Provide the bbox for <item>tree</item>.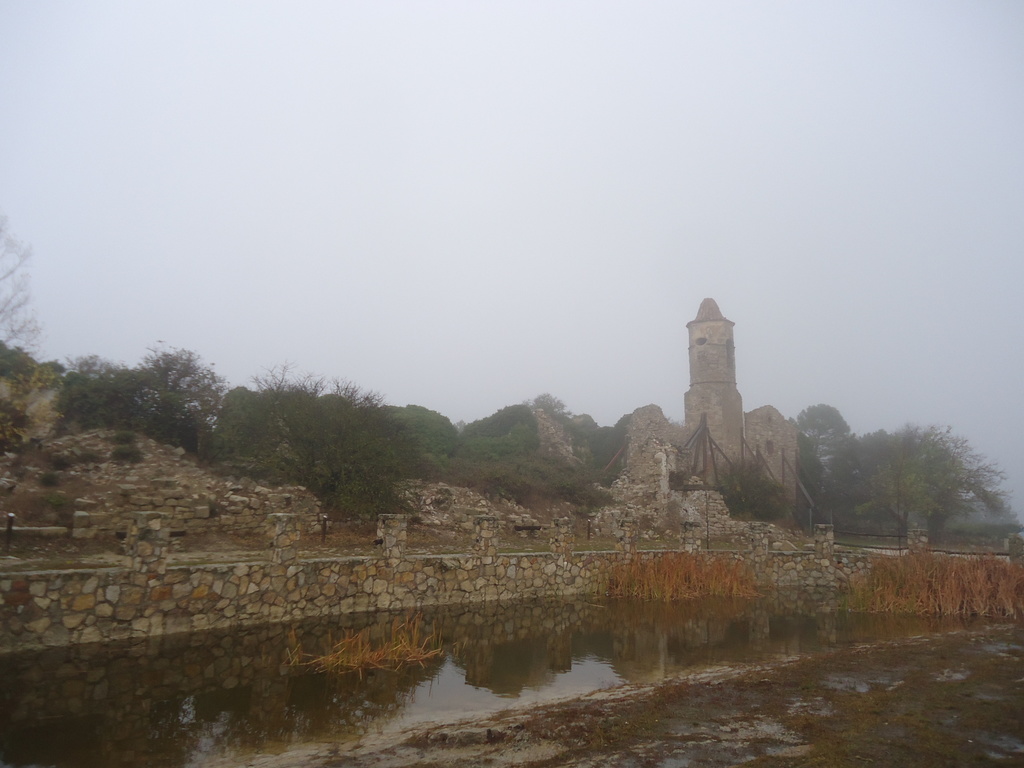
<box>252,375,422,538</box>.
